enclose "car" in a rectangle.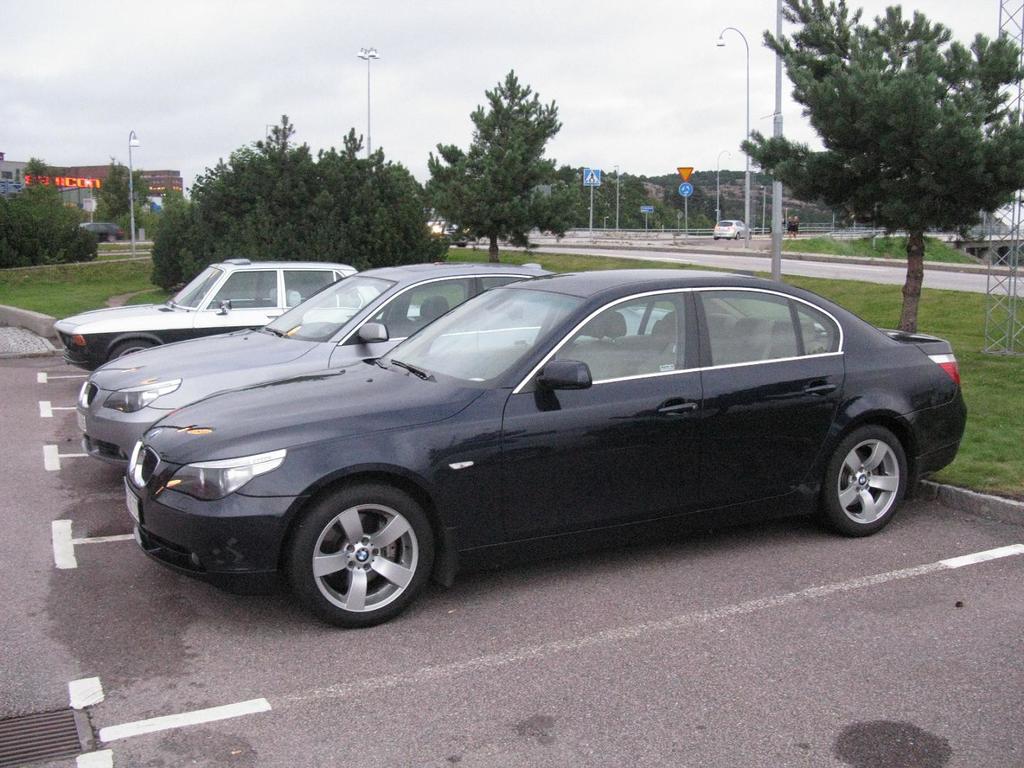
(80,224,125,240).
